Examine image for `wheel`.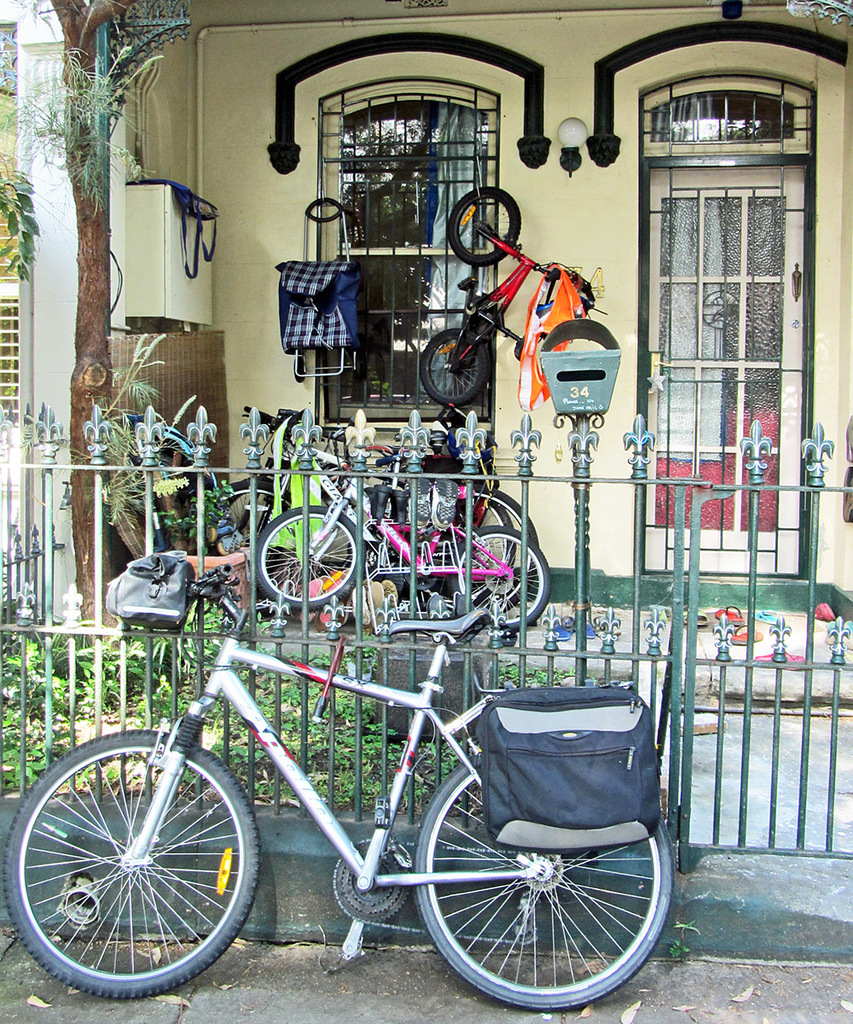
Examination result: {"left": 409, "top": 329, "right": 479, "bottom": 411}.
